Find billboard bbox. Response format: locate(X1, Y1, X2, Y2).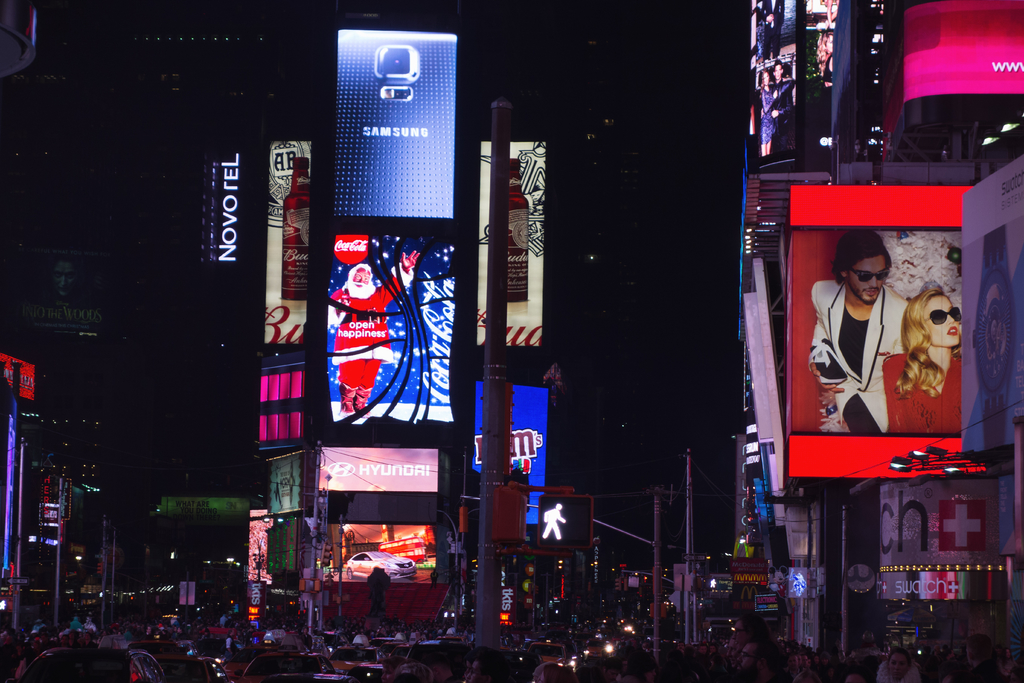
locate(467, 136, 545, 347).
